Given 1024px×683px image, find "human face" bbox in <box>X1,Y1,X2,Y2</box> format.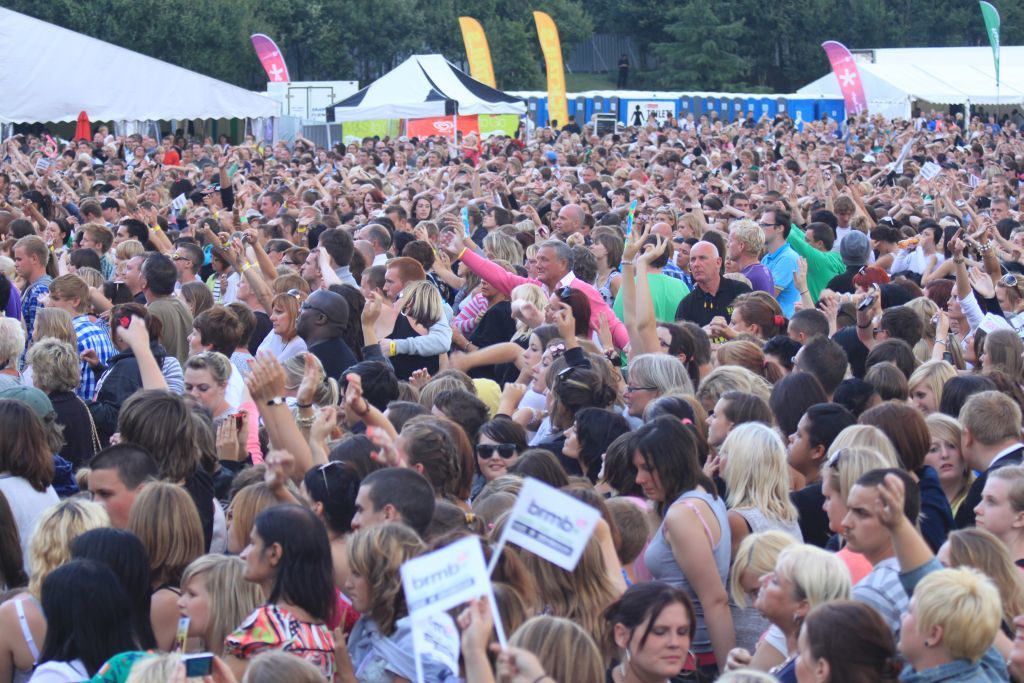
<box>1012,611,1023,664</box>.
